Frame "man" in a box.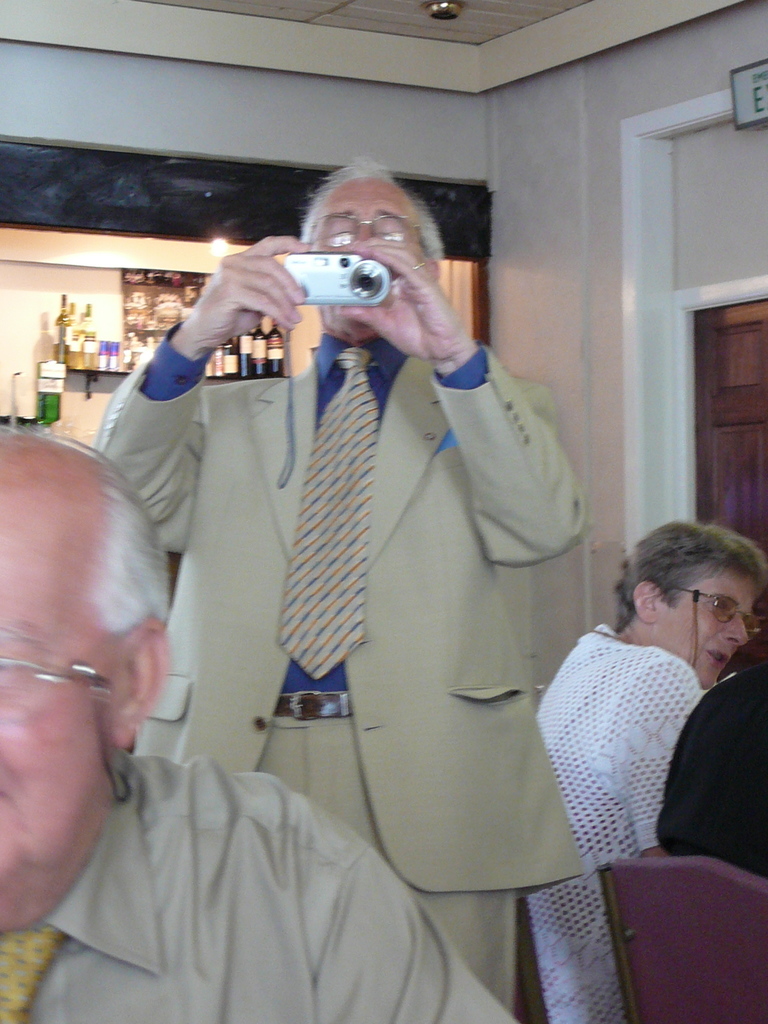
[x1=0, y1=409, x2=526, y2=1023].
